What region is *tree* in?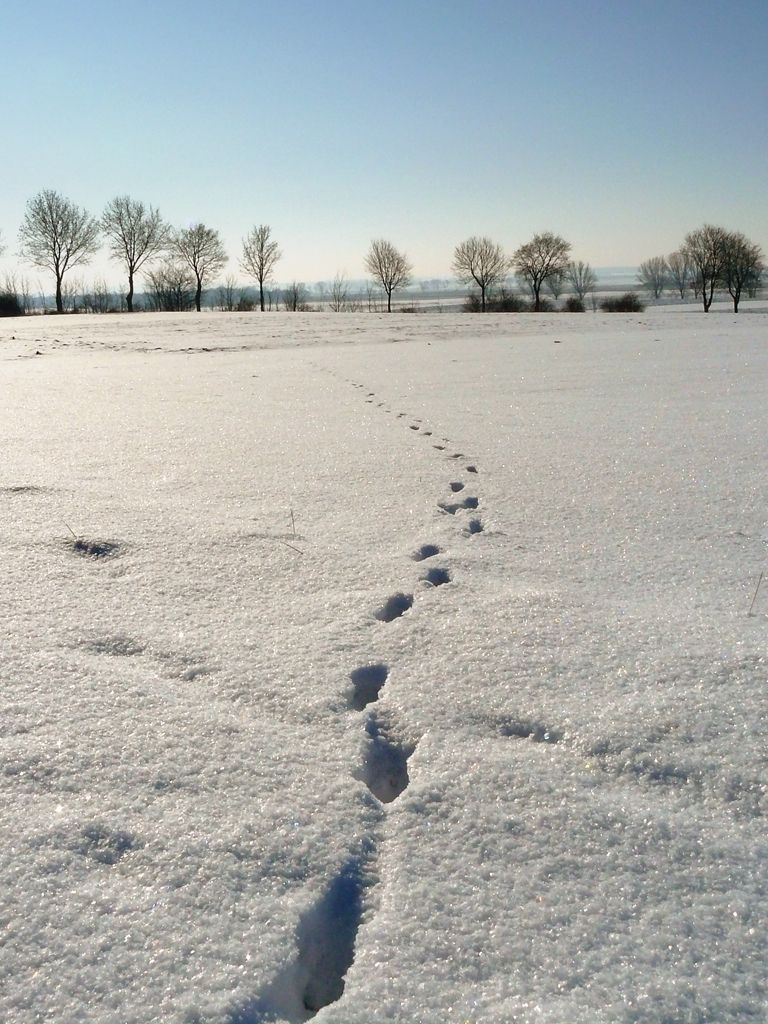
bbox(14, 178, 102, 313).
